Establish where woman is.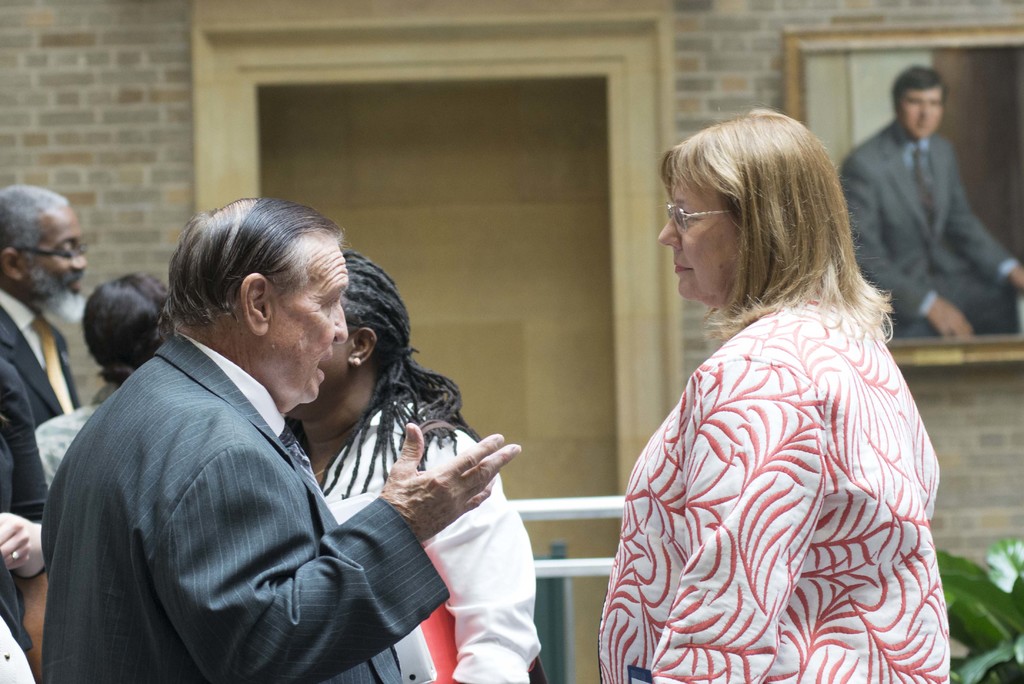
Established at x1=0, y1=332, x2=52, y2=653.
